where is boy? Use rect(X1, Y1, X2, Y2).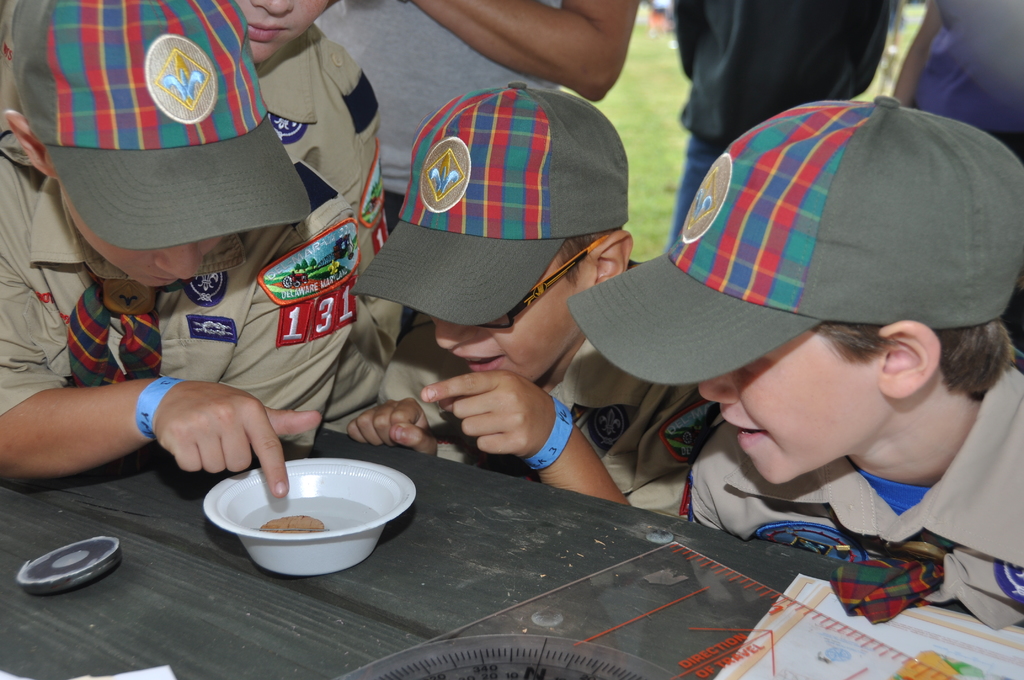
rect(344, 81, 737, 489).
